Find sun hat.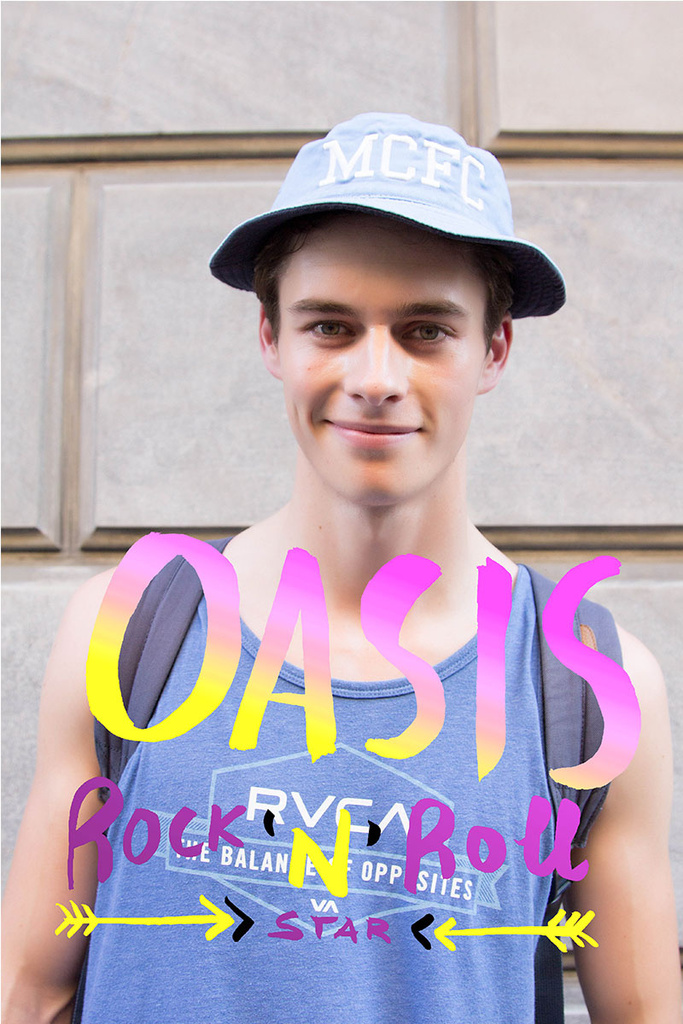
<box>196,106,572,324</box>.
